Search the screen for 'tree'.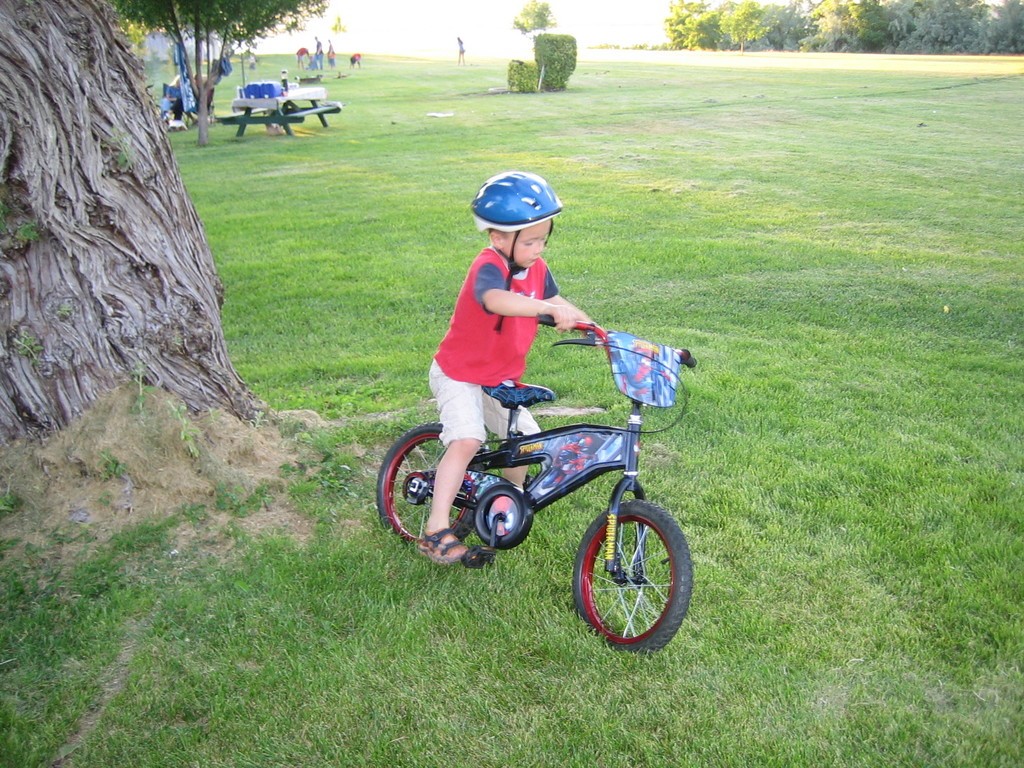
Found at [120, 1, 328, 143].
